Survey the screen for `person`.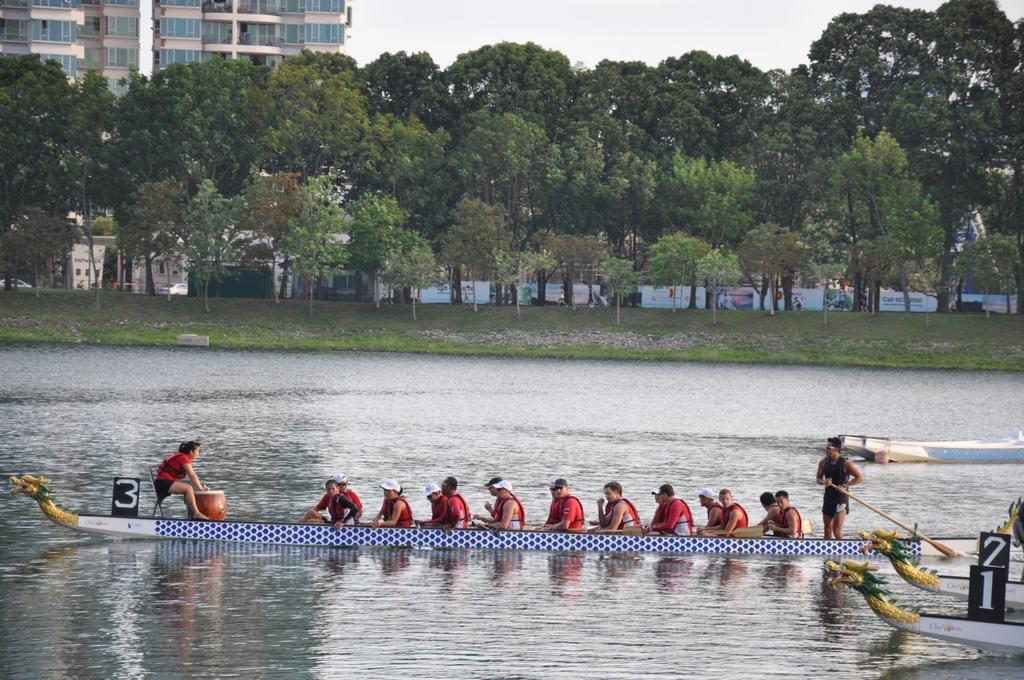
Survey found: l=420, t=486, r=448, b=532.
